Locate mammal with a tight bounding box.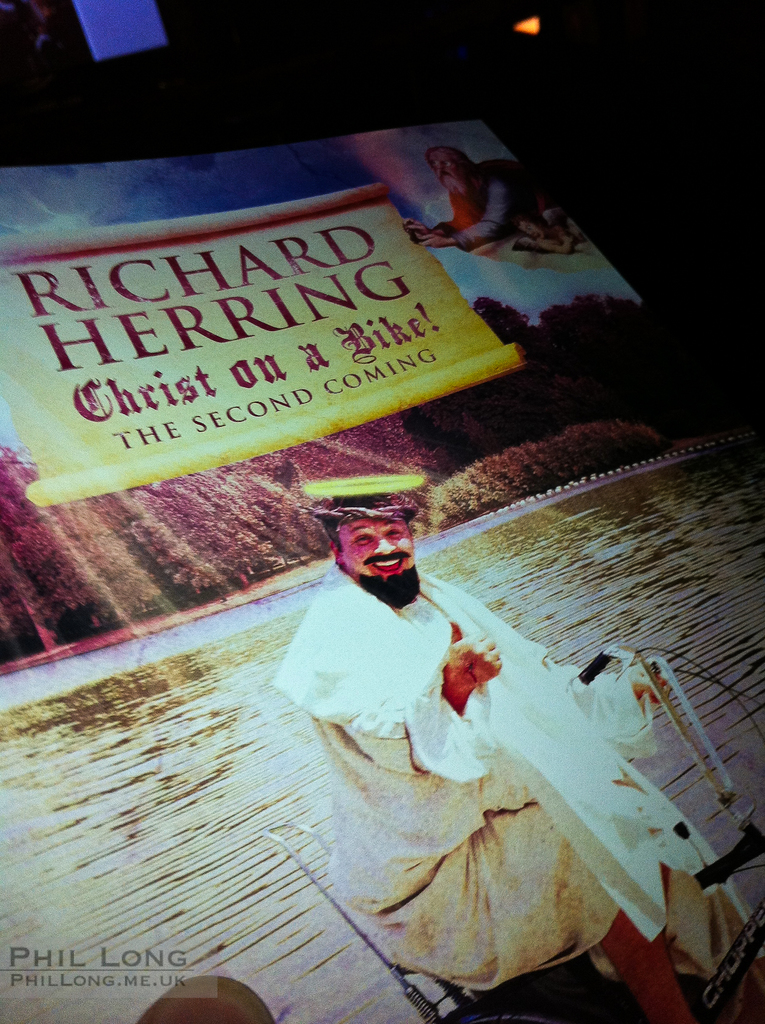
268,488,764,993.
